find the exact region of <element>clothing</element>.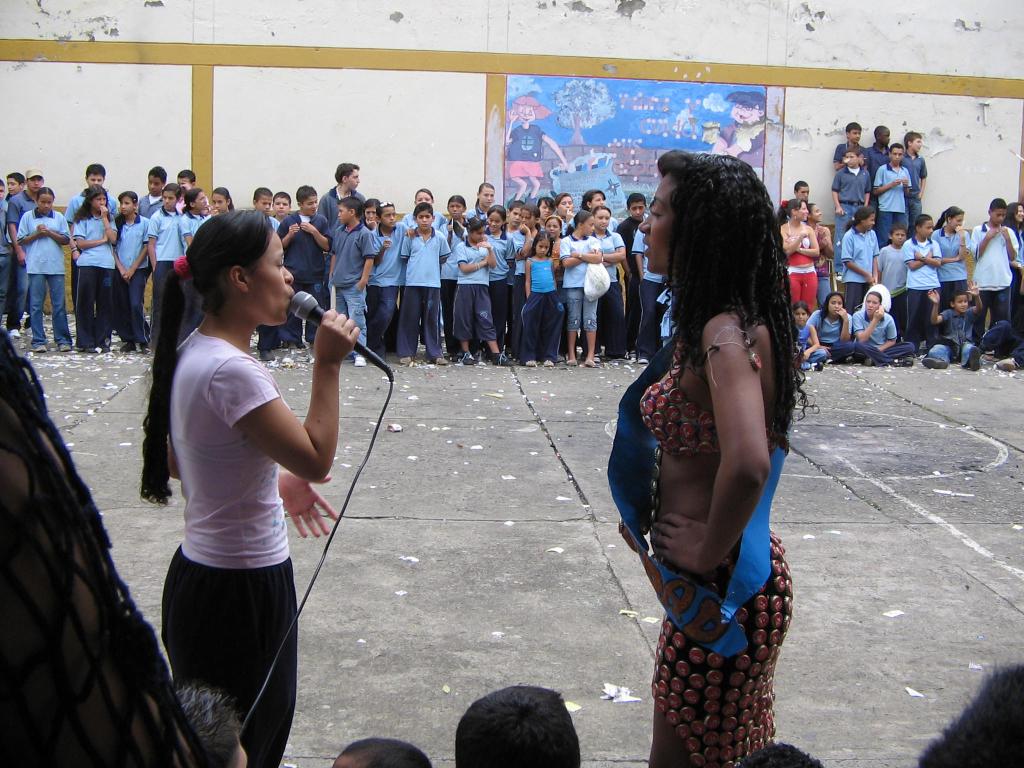
Exact region: x1=452 y1=233 x2=493 y2=345.
